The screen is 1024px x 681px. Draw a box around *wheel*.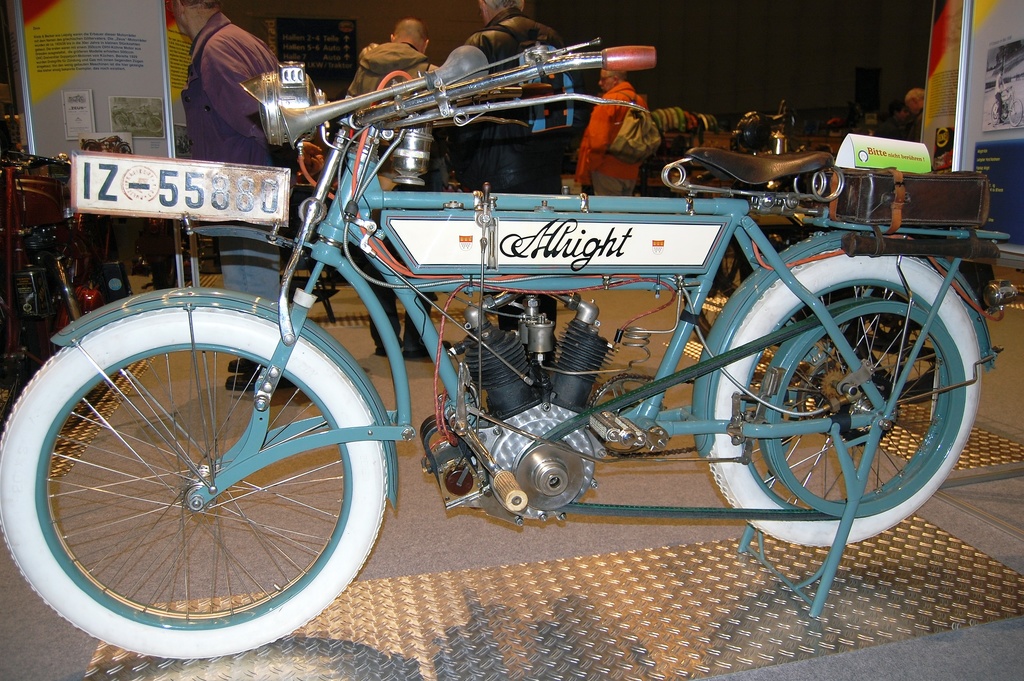
pyautogui.locateOnScreen(0, 299, 391, 665).
